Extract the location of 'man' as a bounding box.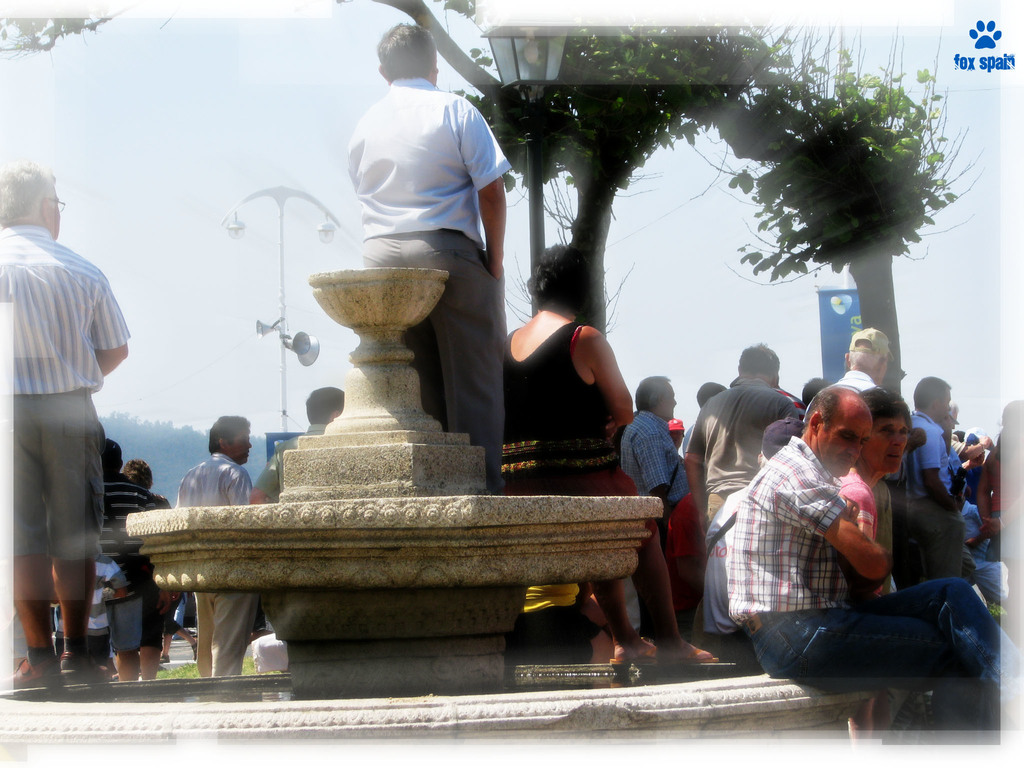
x1=343, y1=19, x2=513, y2=492.
